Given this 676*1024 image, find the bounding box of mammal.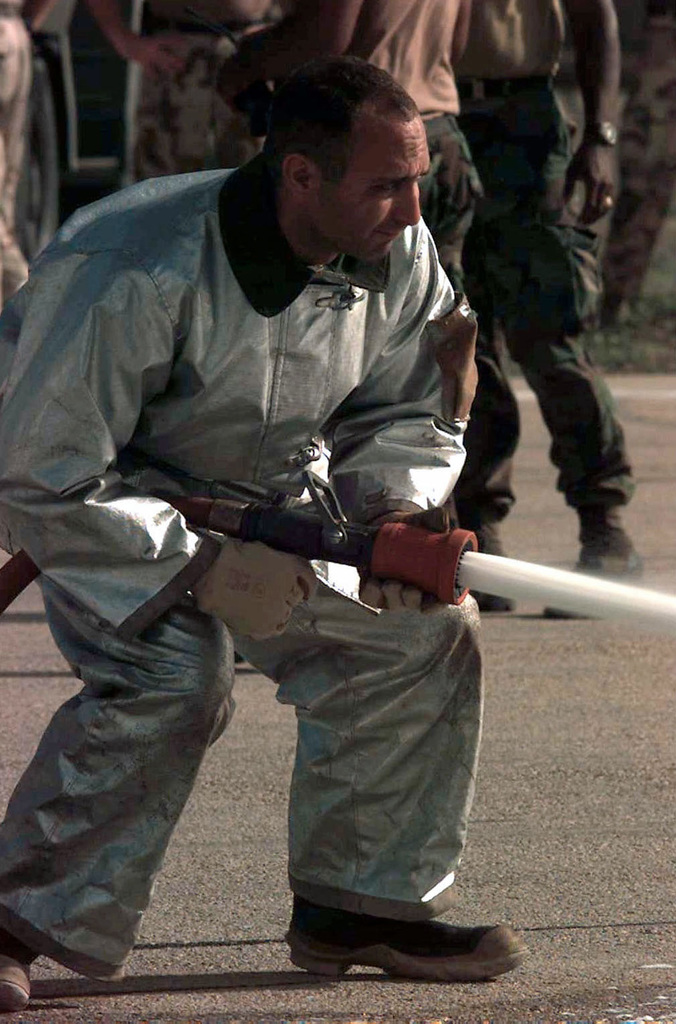
x1=444, y1=0, x2=651, y2=617.
